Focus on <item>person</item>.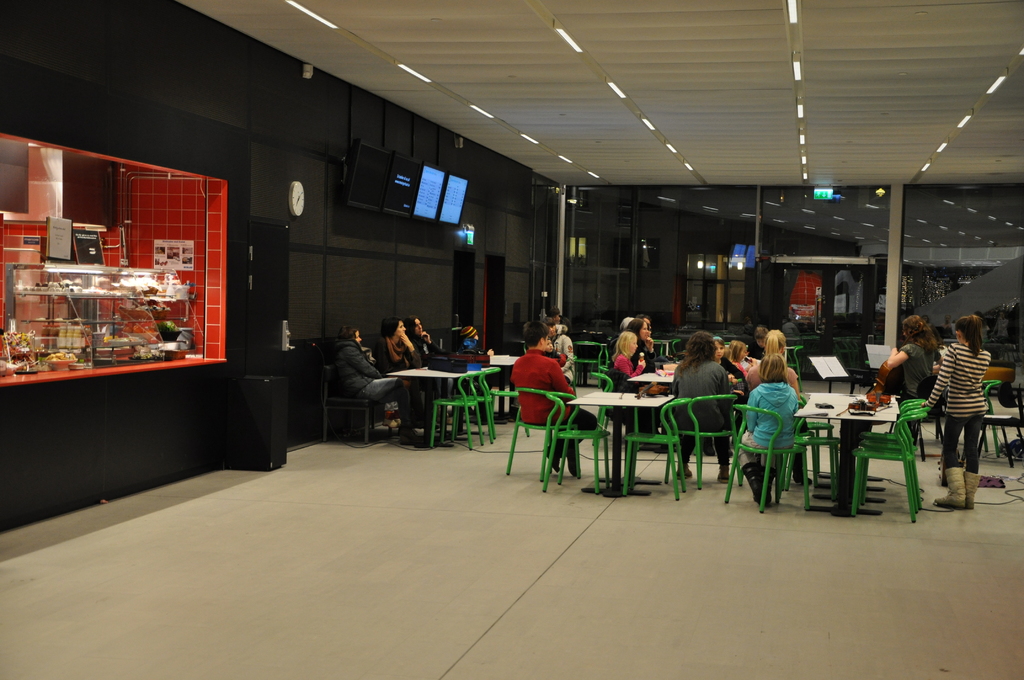
Focused at <box>319,329,429,446</box>.
